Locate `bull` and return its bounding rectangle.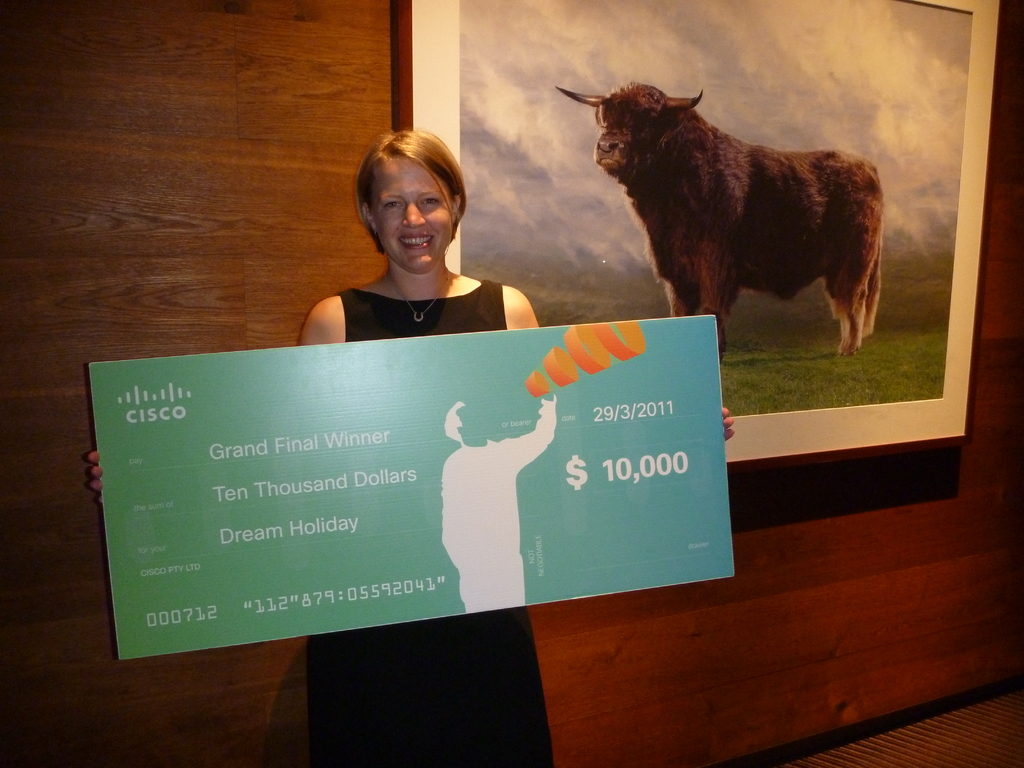
[left=550, top=76, right=884, bottom=352].
